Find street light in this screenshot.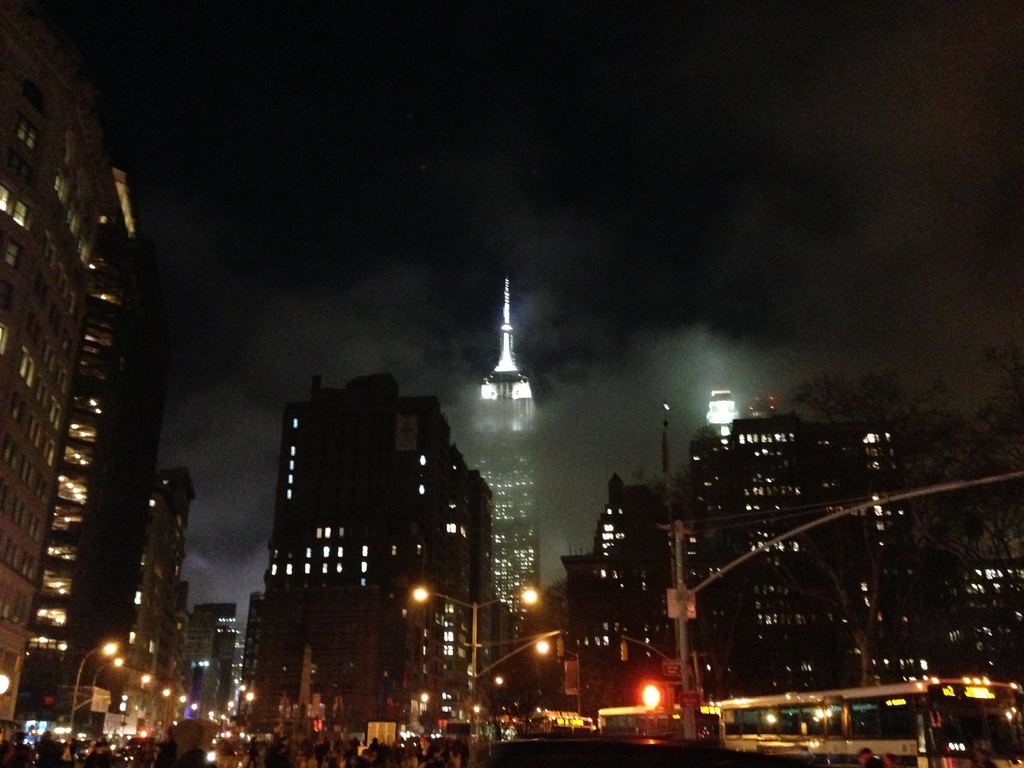
The bounding box for street light is bbox=[65, 638, 123, 741].
